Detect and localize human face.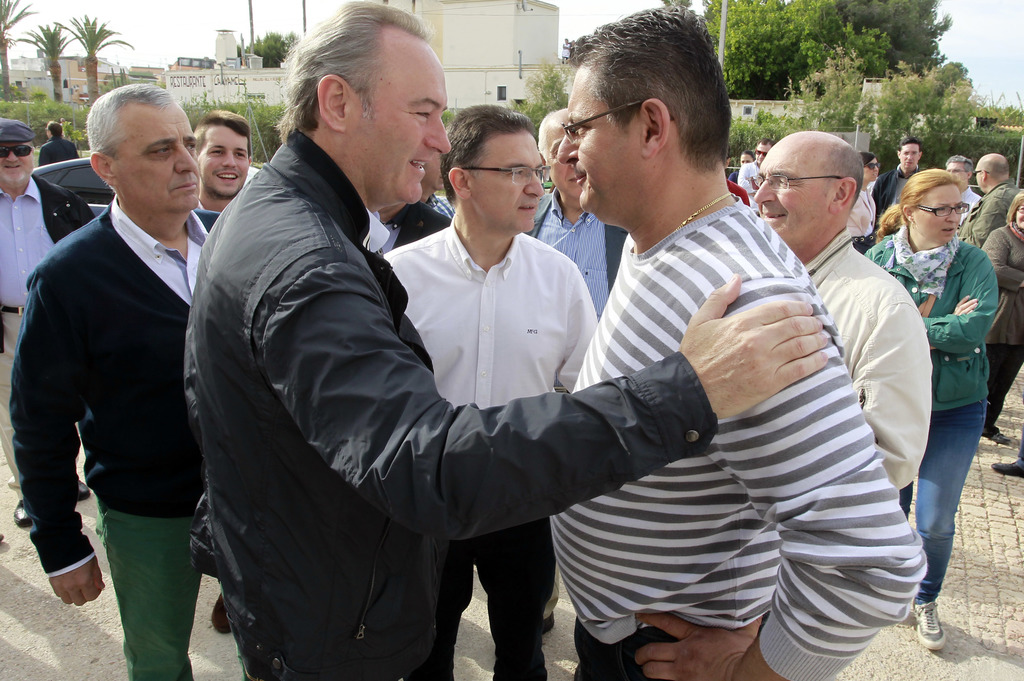
Localized at detection(913, 186, 962, 240).
